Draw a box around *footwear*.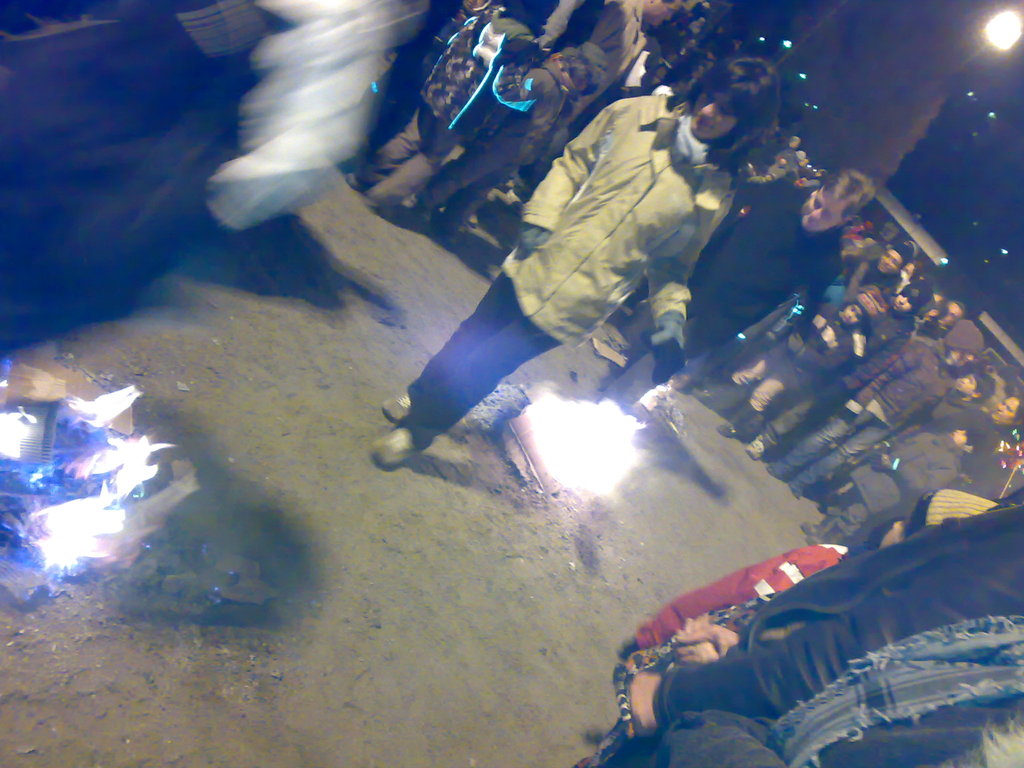
374/384/437/493.
